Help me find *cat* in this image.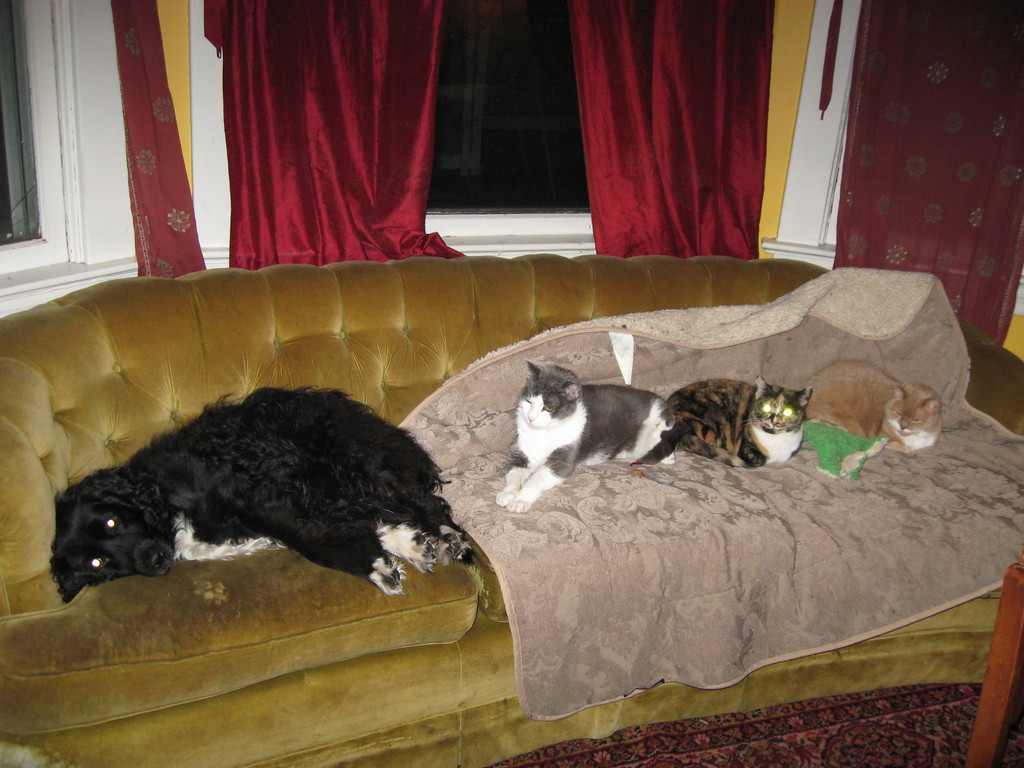
Found it: {"left": 799, "top": 358, "right": 942, "bottom": 452}.
